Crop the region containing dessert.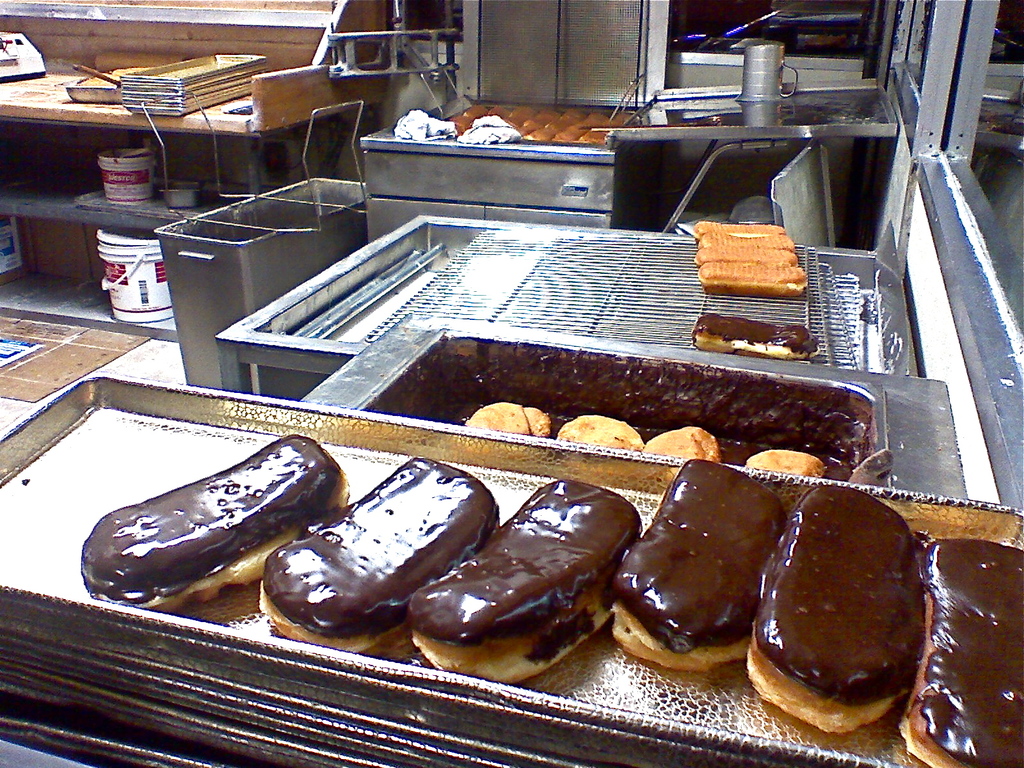
Crop region: (903,532,1023,767).
